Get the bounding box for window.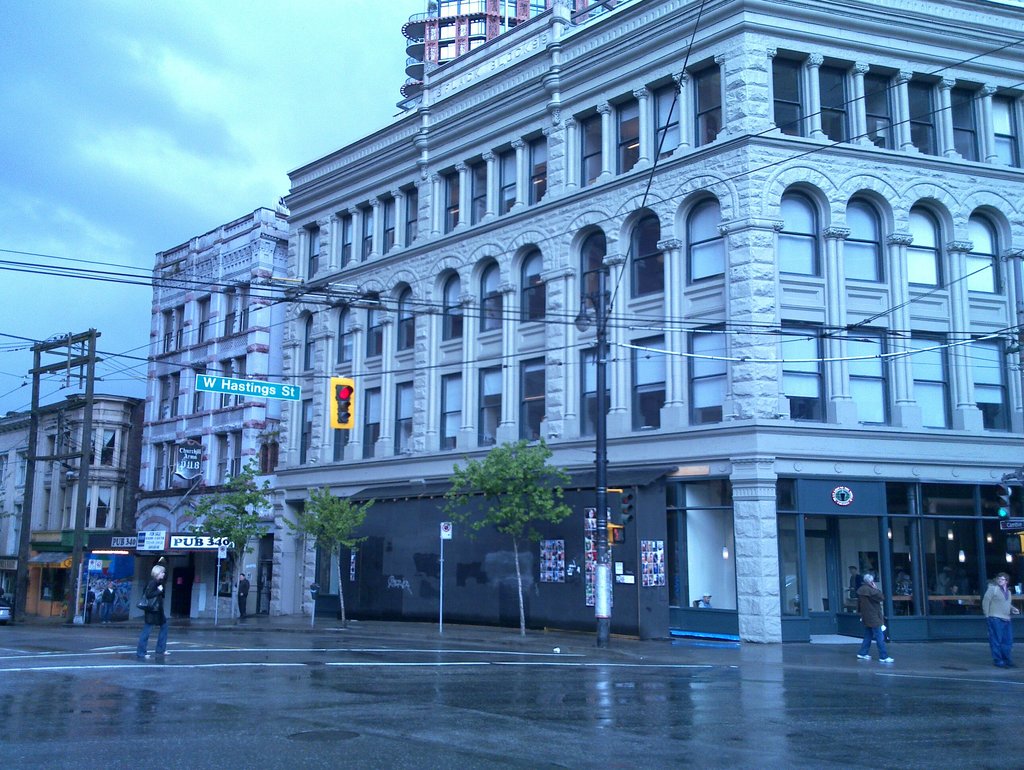
bbox=[915, 201, 947, 290].
